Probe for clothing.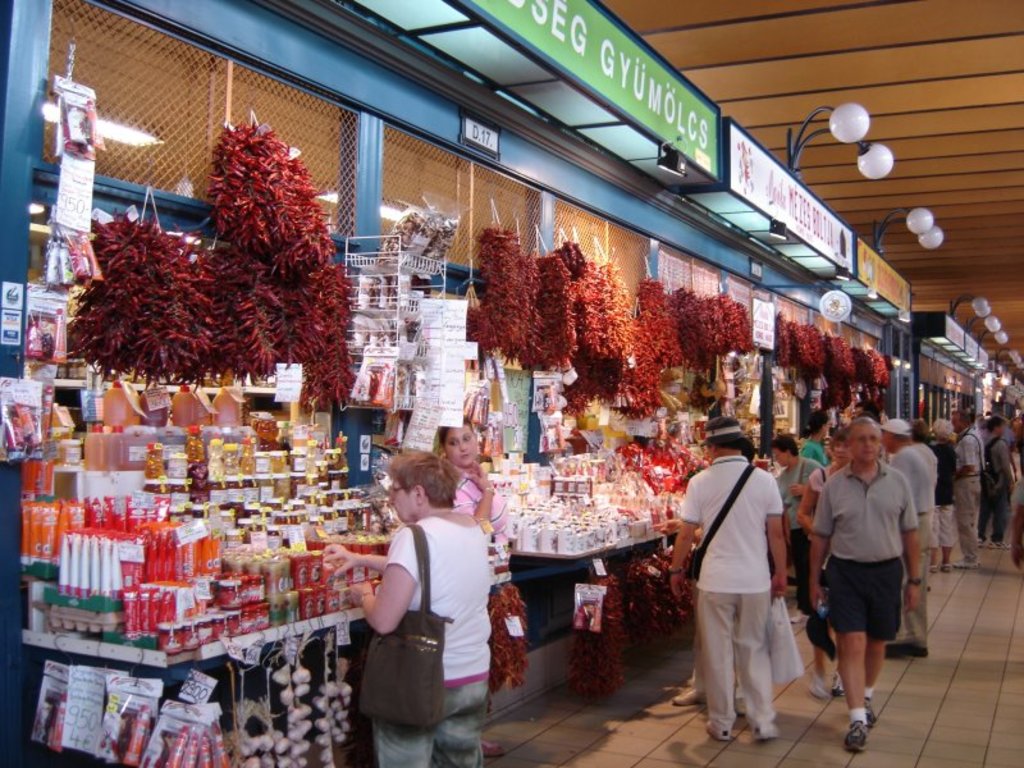
Probe result: bbox=[361, 488, 504, 744].
